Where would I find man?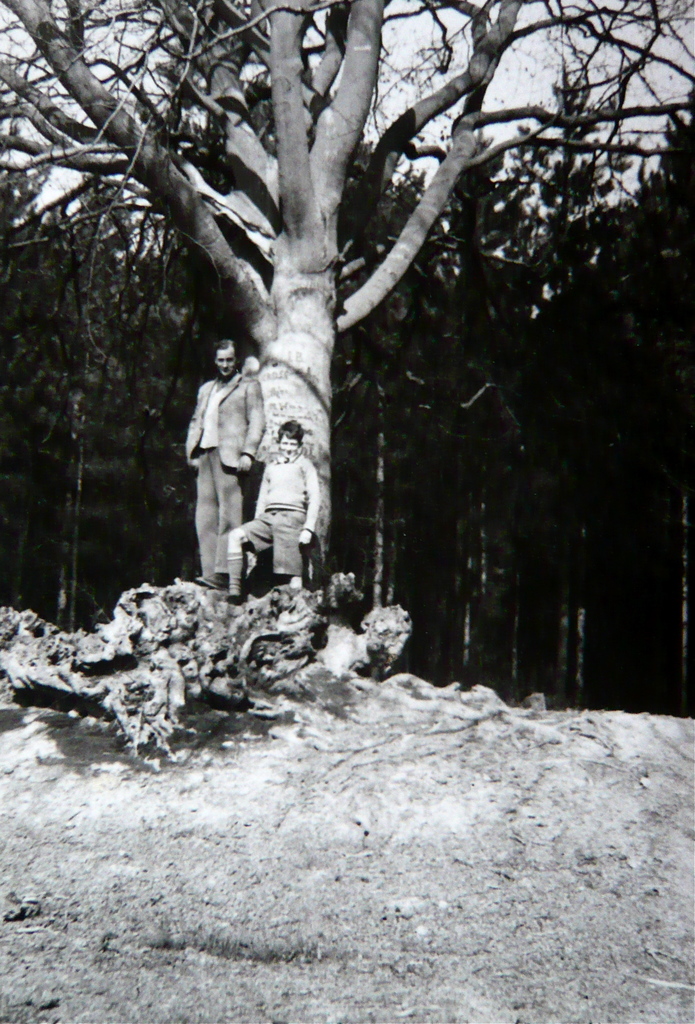
At bbox=[184, 320, 273, 604].
